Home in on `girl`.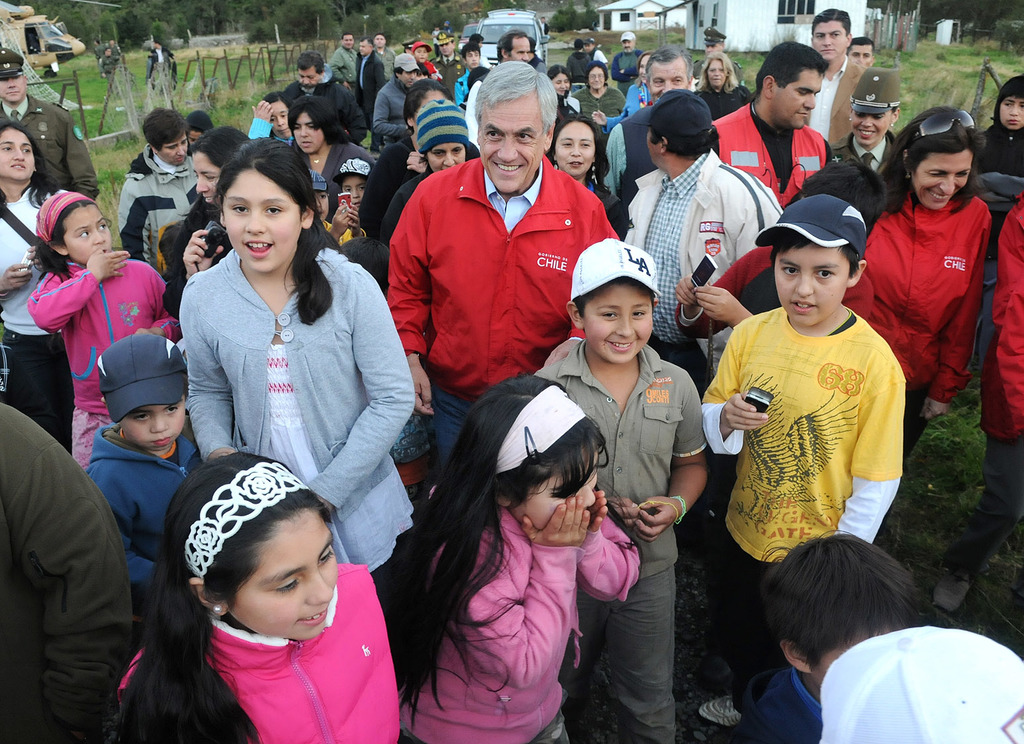
Homed in at 24:191:184:475.
